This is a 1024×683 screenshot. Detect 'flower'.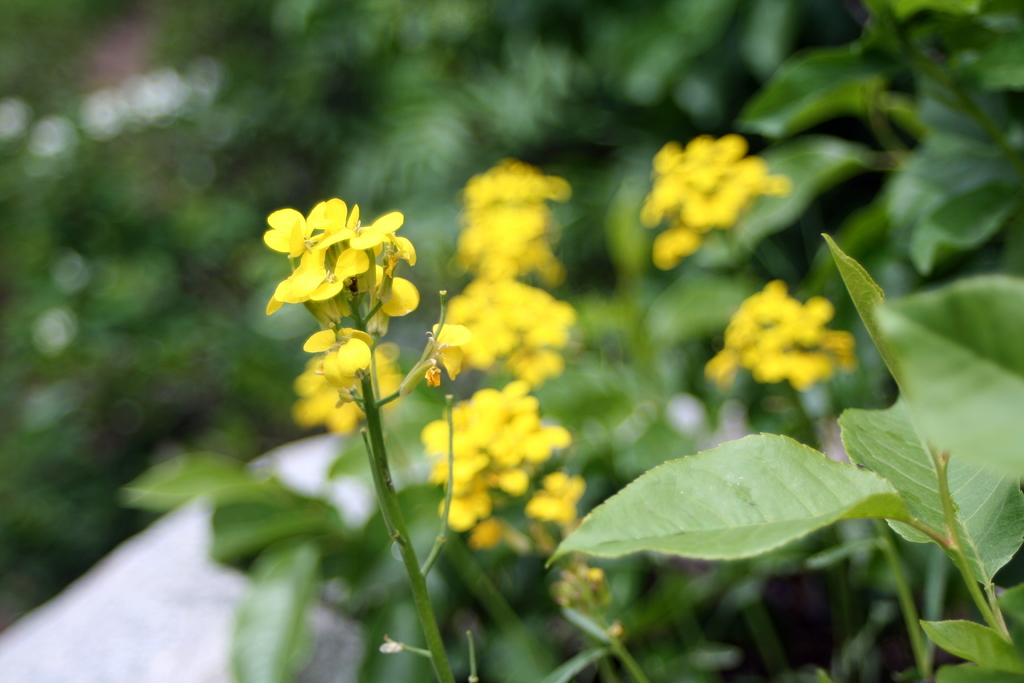
left=716, top=261, right=873, bottom=384.
